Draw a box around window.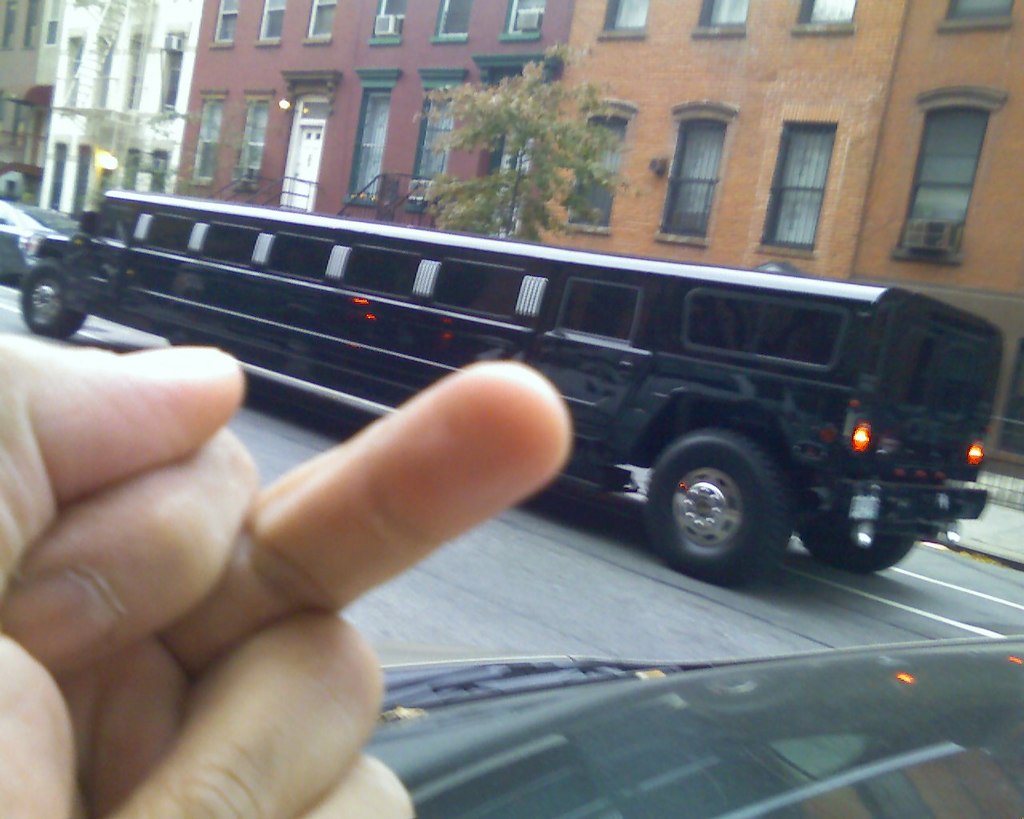
[left=342, top=87, right=391, bottom=205].
